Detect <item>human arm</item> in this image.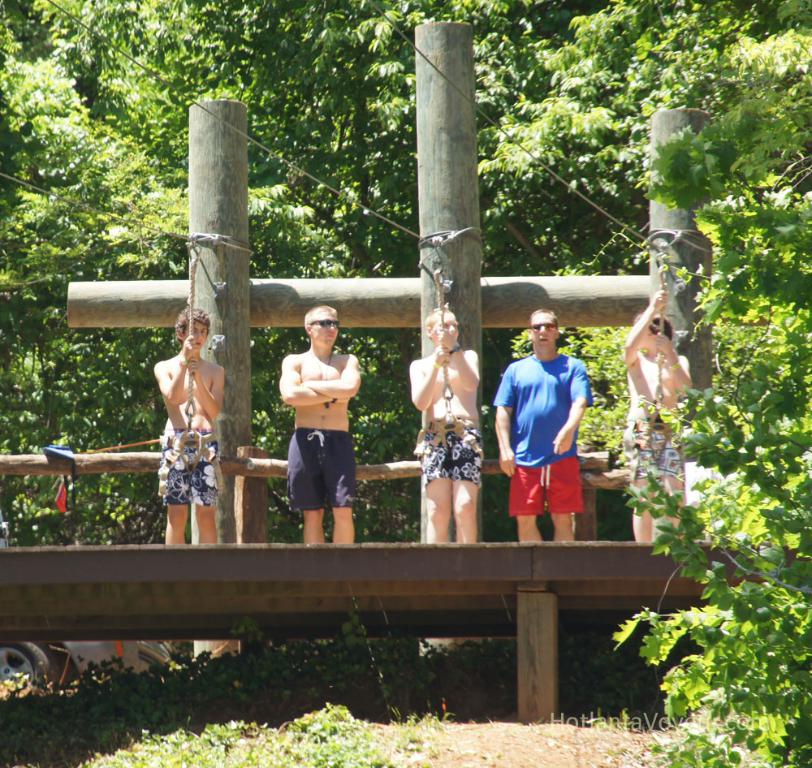
Detection: (408,347,450,415).
